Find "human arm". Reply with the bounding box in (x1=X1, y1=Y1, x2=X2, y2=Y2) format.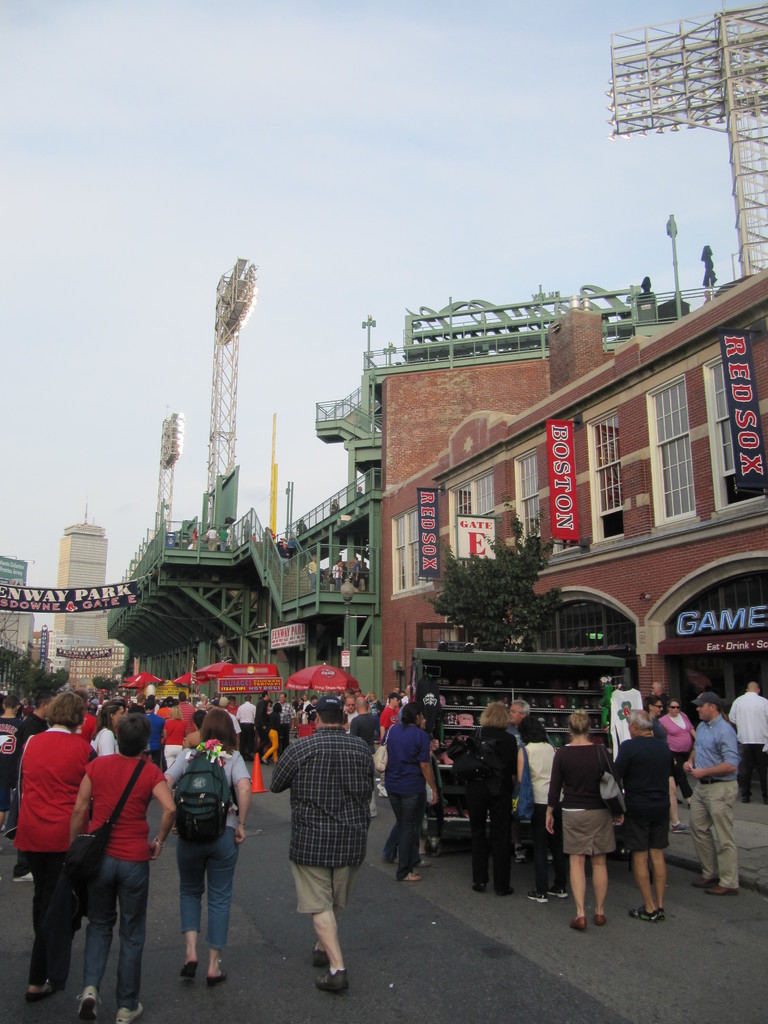
(x1=606, y1=750, x2=629, y2=825).
